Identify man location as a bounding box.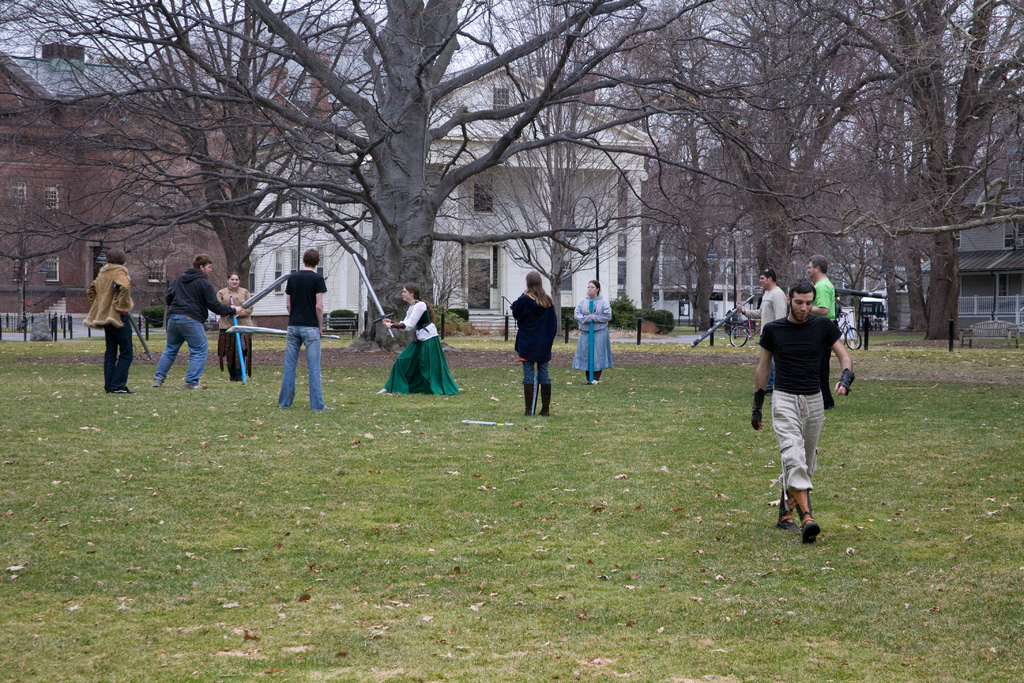
x1=275 y1=245 x2=333 y2=411.
